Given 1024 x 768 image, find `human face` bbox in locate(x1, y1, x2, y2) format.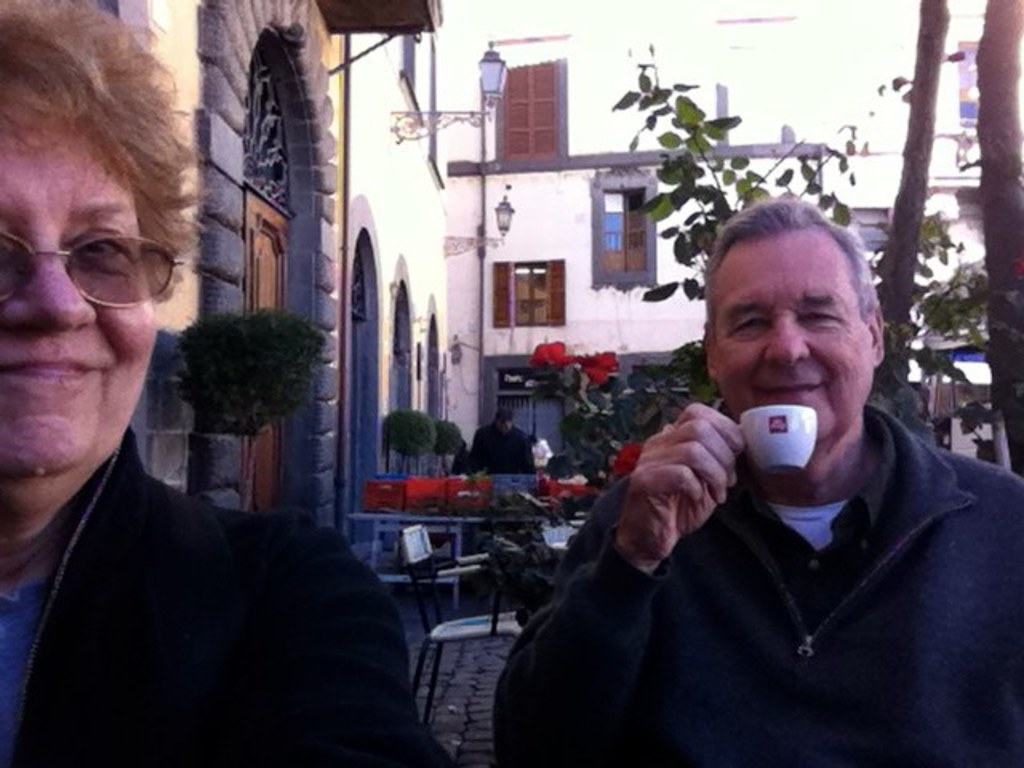
locate(717, 232, 870, 435).
